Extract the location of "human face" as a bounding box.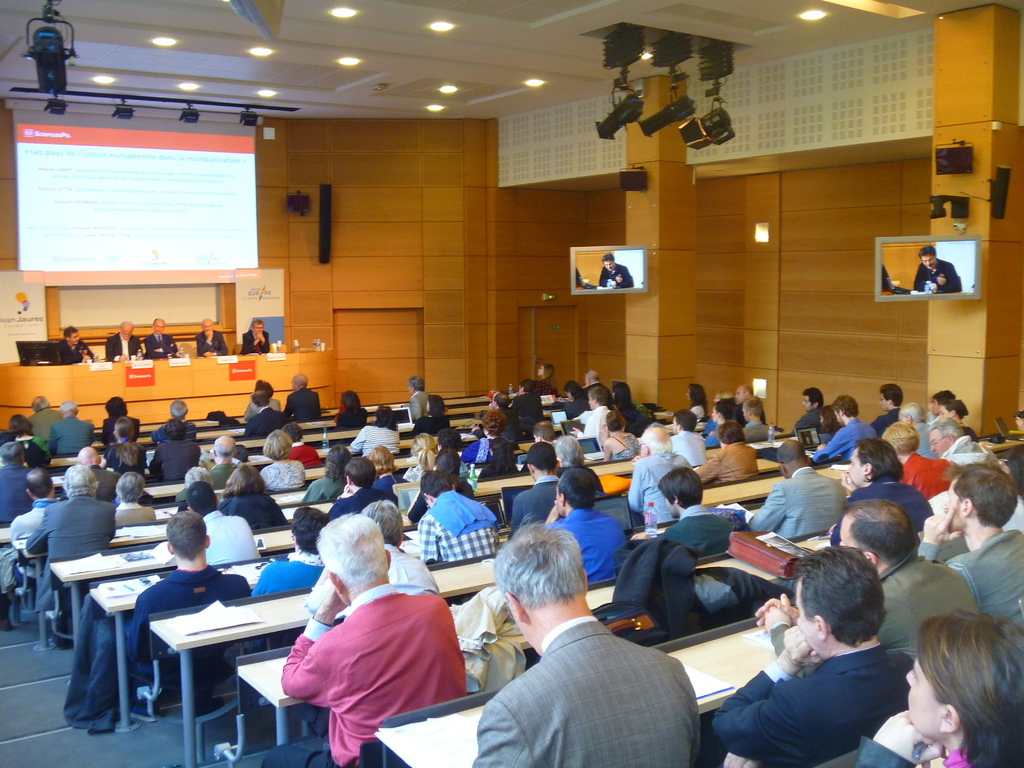
x1=921, y1=252, x2=934, y2=272.
